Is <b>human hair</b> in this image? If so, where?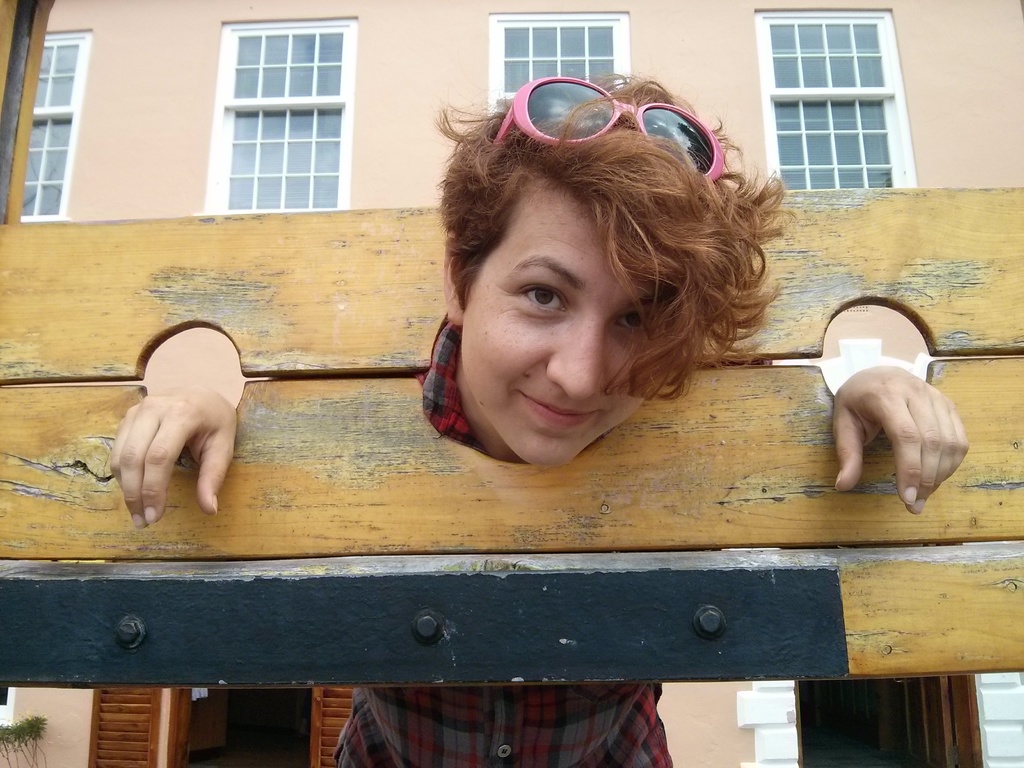
Yes, at [394, 83, 794, 449].
